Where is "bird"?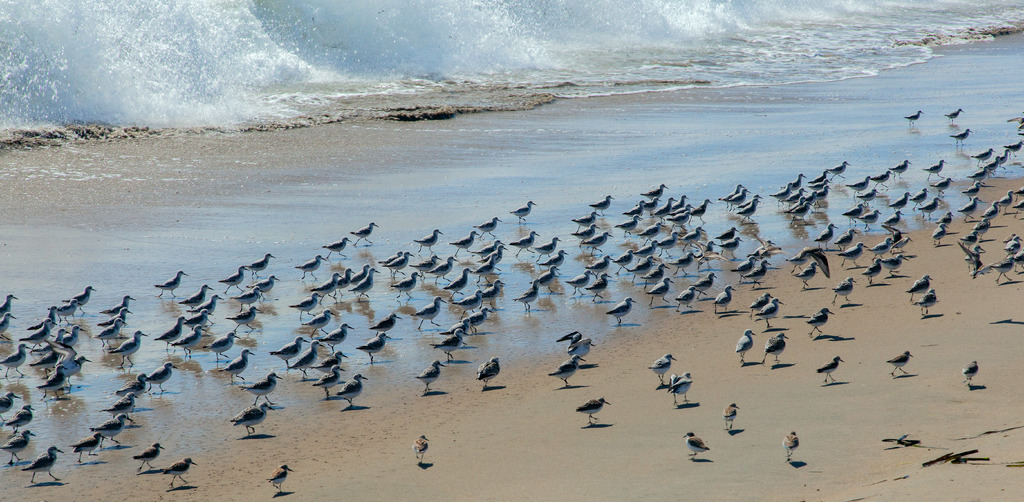
{"left": 464, "top": 308, "right": 493, "bottom": 330}.
